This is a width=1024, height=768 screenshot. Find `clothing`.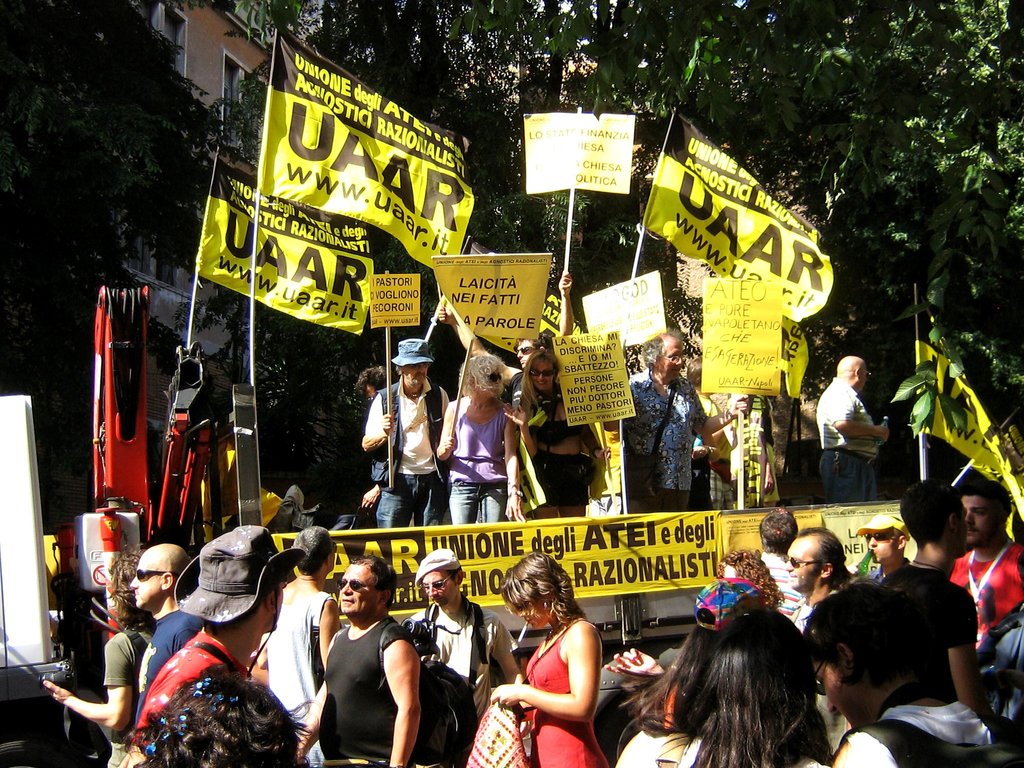
Bounding box: detection(99, 614, 148, 766).
